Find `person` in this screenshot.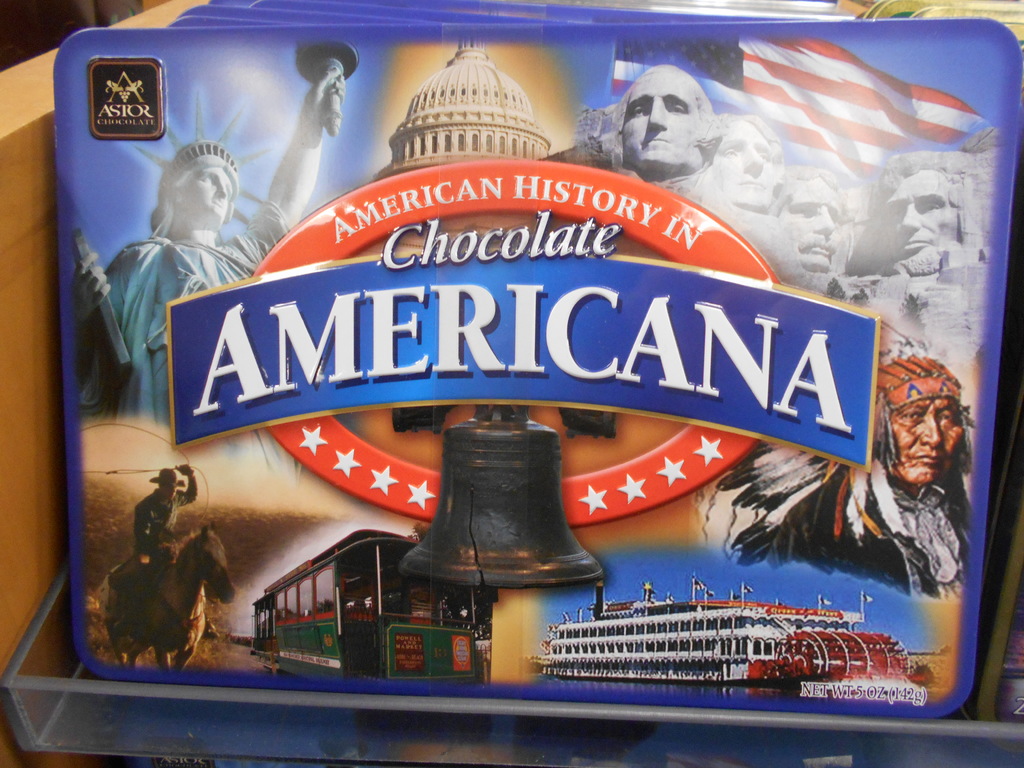
The bounding box for `person` is l=609, t=79, r=704, b=196.
